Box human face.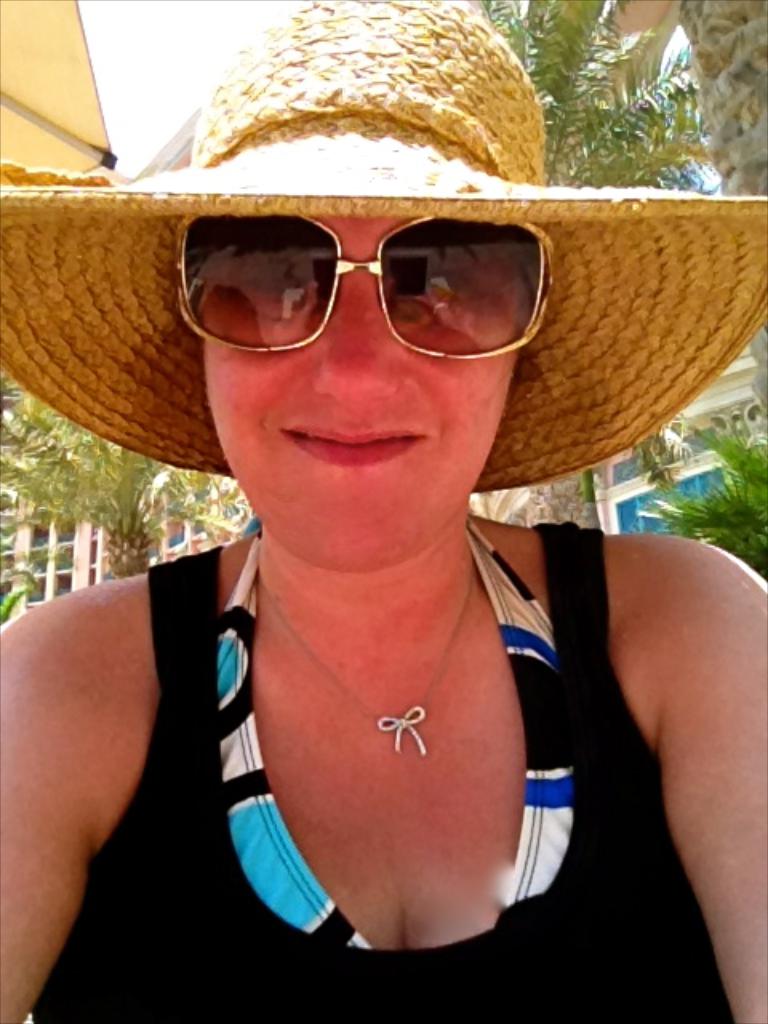
[197,214,517,574].
